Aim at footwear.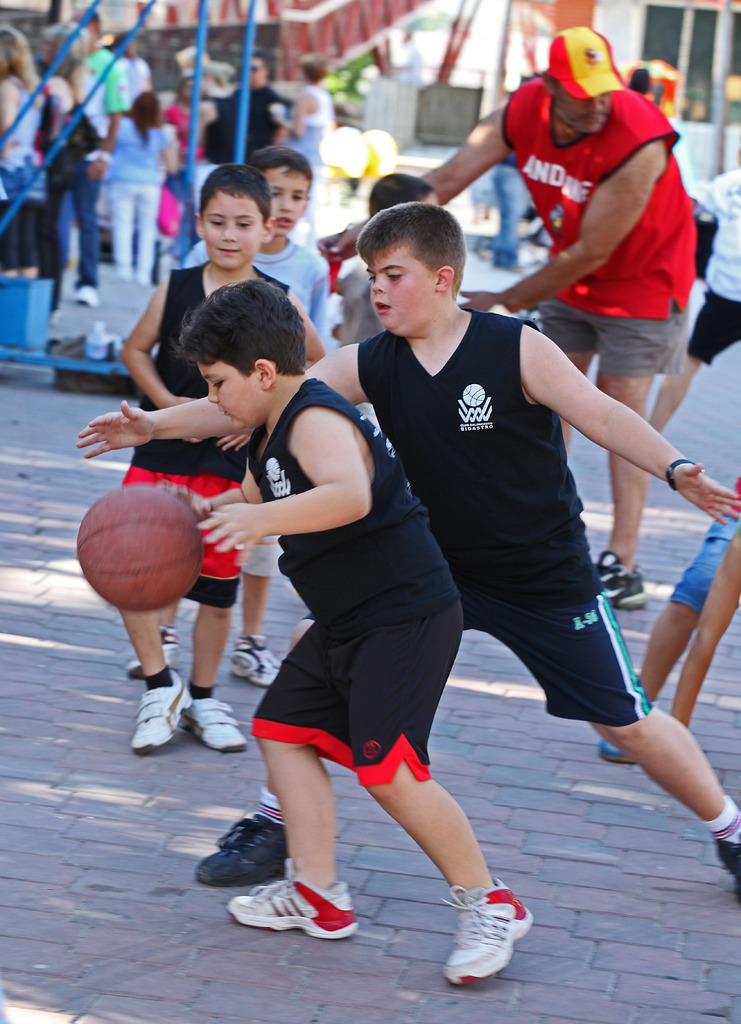
Aimed at [131,671,195,757].
